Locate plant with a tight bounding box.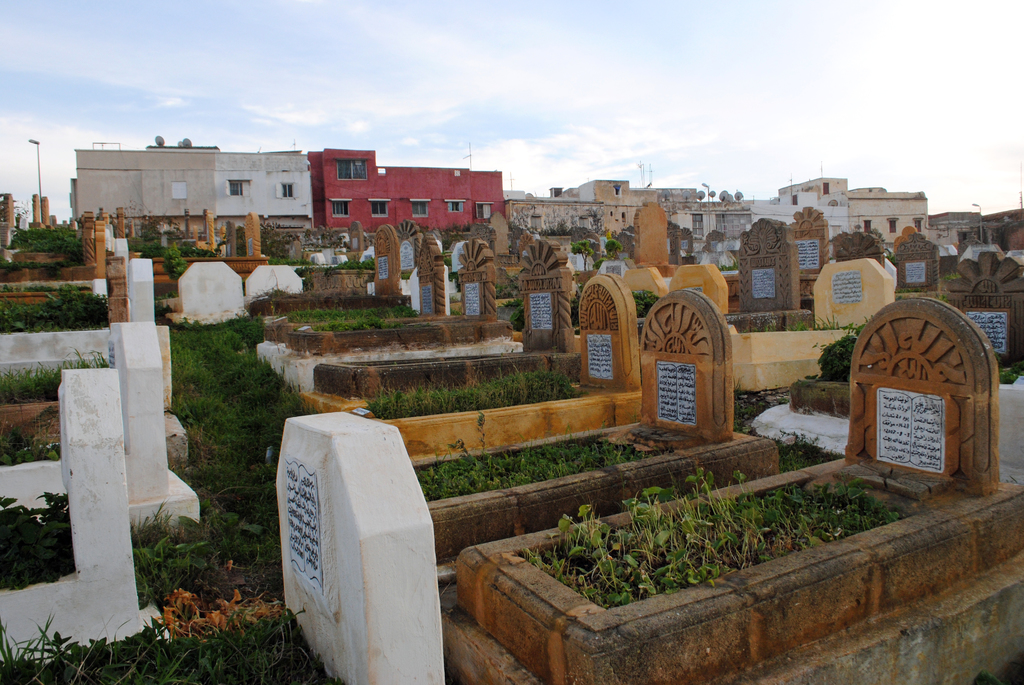
(left=12, top=223, right=83, bottom=256).
